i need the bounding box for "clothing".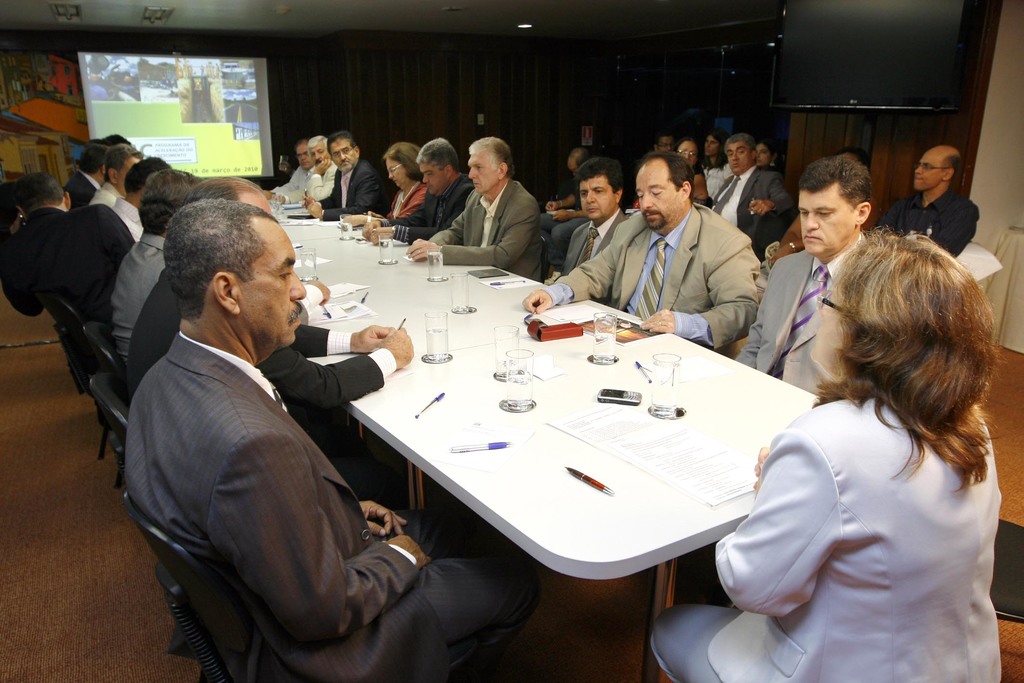
Here it is: (281, 149, 361, 202).
